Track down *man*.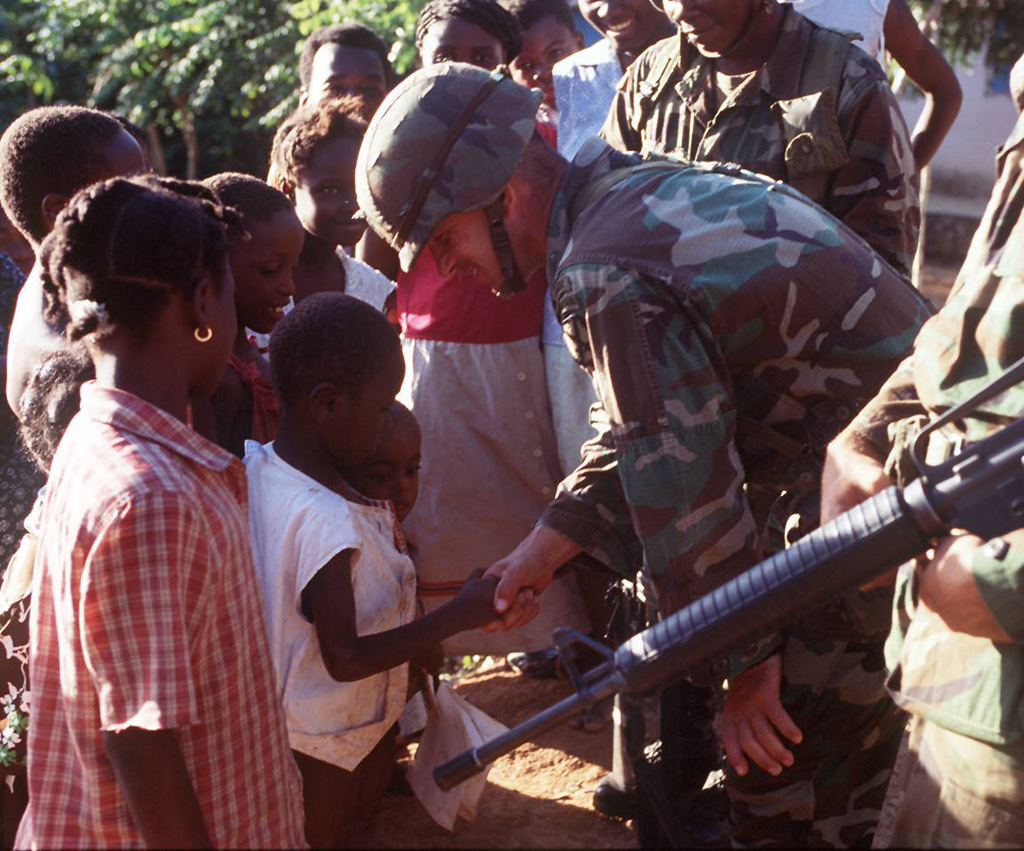
Tracked to bbox(816, 52, 1023, 850).
